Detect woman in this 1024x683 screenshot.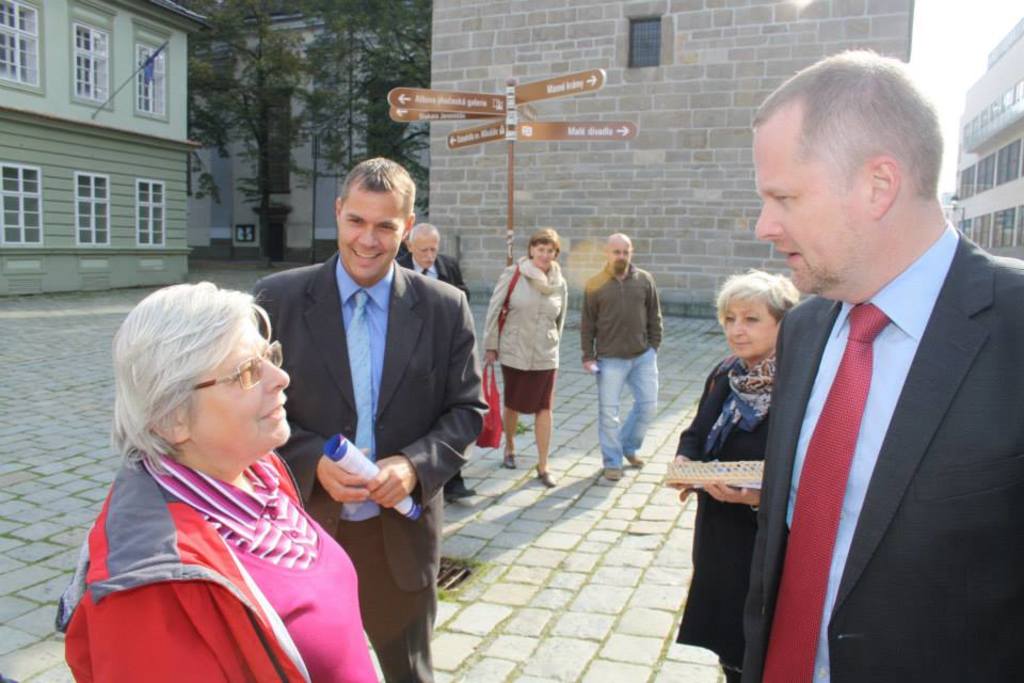
Detection: locate(667, 272, 802, 682).
